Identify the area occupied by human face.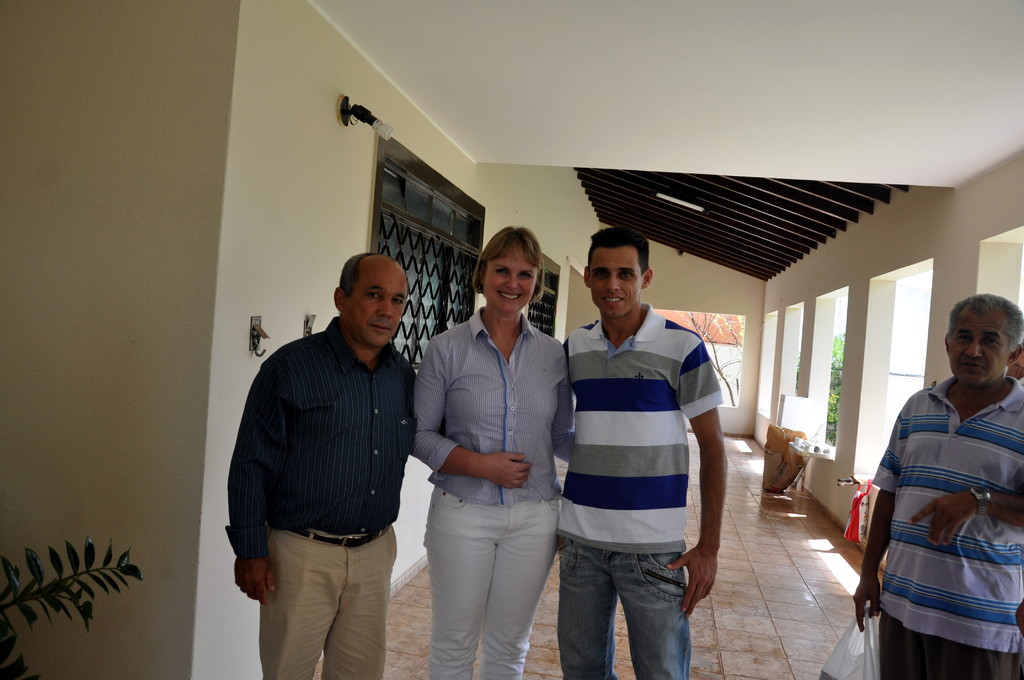
Area: (left=945, top=304, right=1012, bottom=387).
